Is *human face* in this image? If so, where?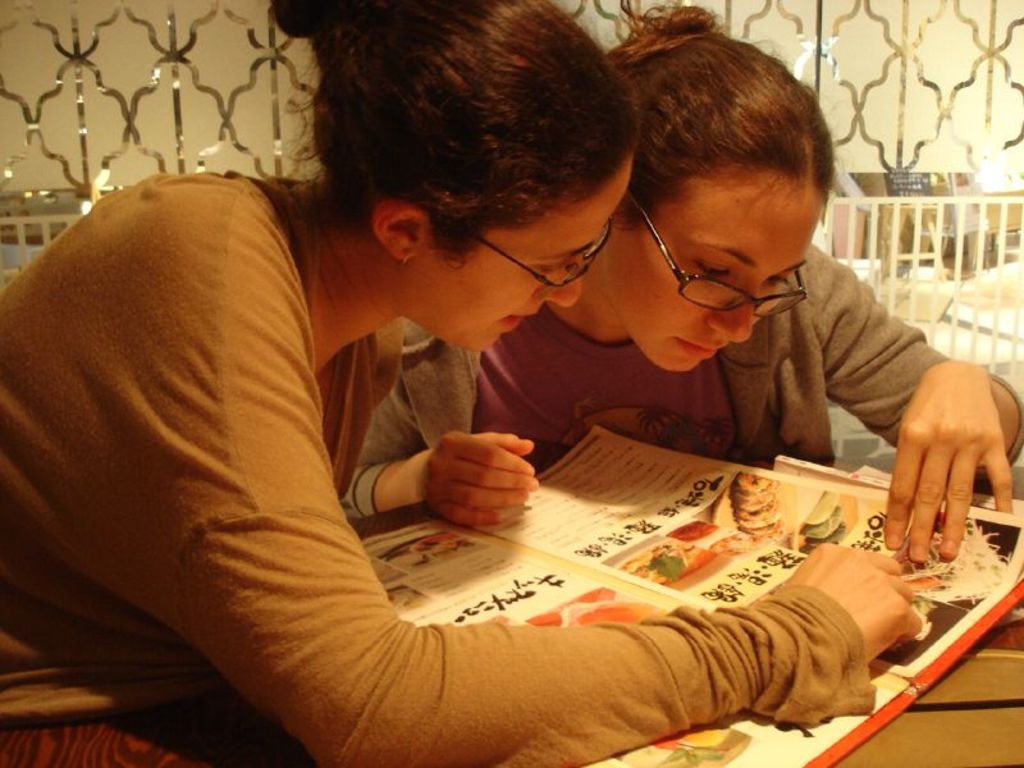
Yes, at {"left": 621, "top": 179, "right": 824, "bottom": 369}.
